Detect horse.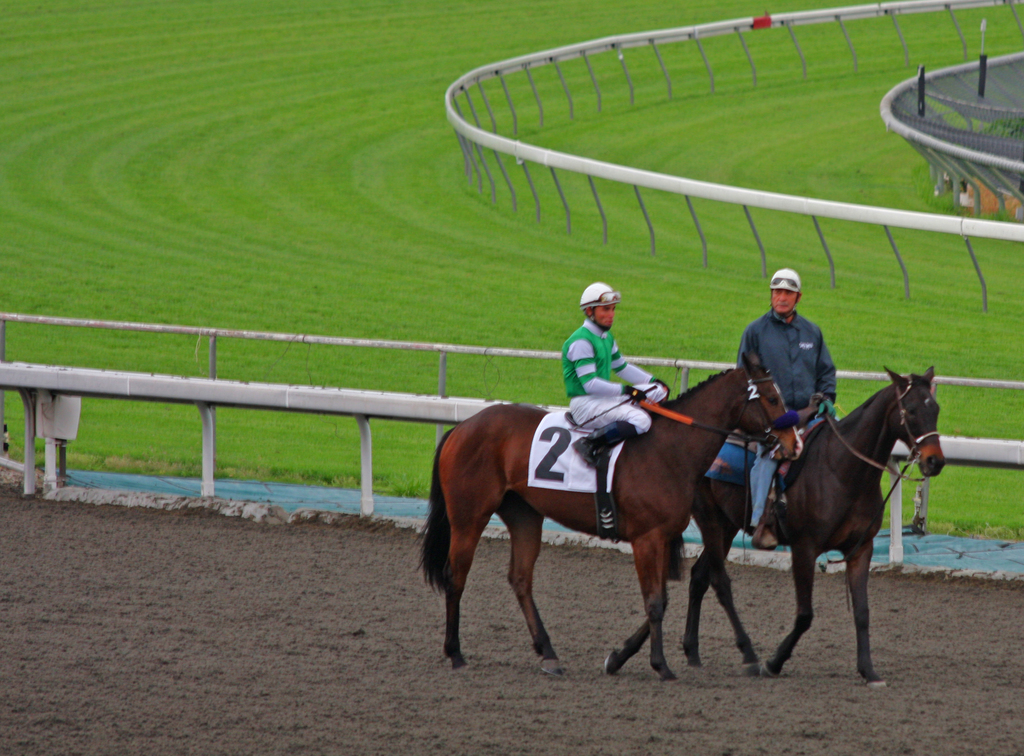
Detected at BBox(407, 345, 807, 683).
